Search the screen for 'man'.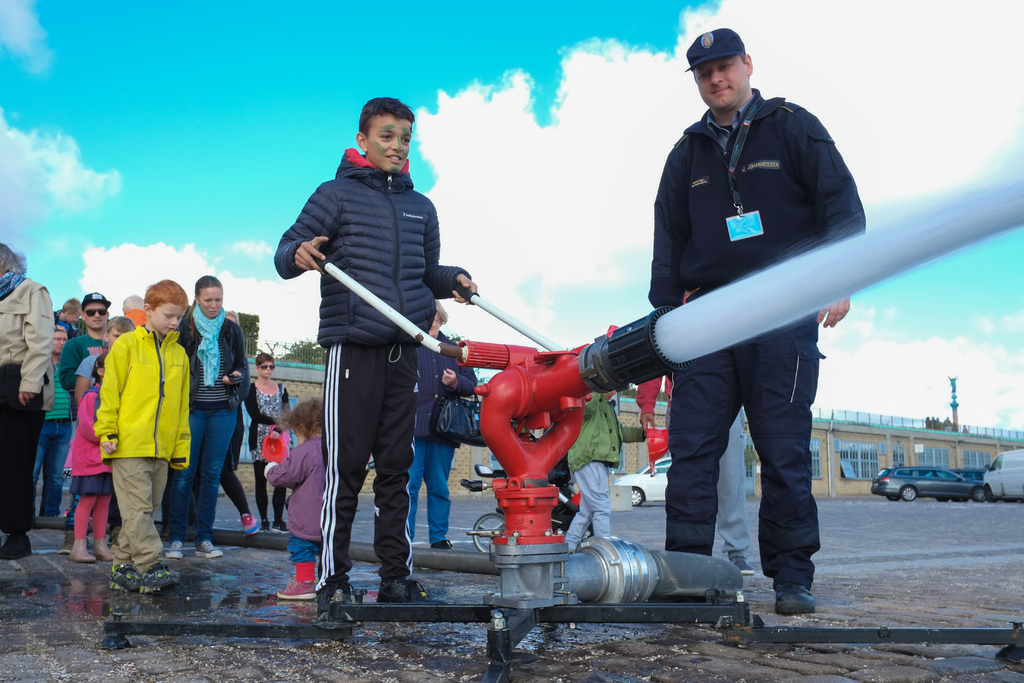
Found at [left=61, top=292, right=113, bottom=420].
